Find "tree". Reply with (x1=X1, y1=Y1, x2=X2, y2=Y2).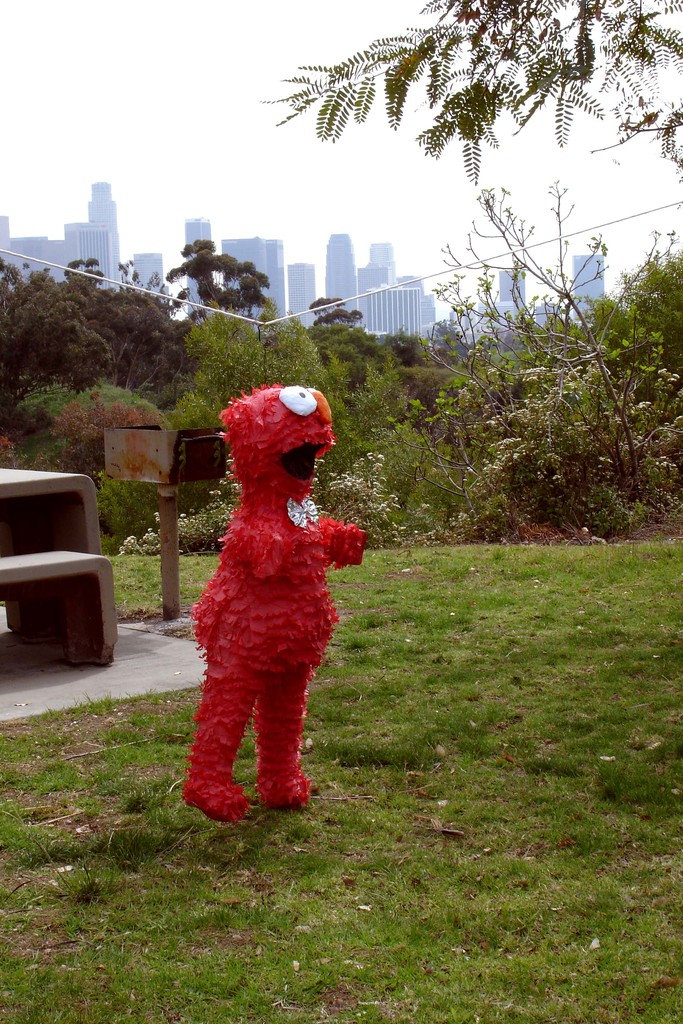
(x1=260, y1=0, x2=682, y2=188).
